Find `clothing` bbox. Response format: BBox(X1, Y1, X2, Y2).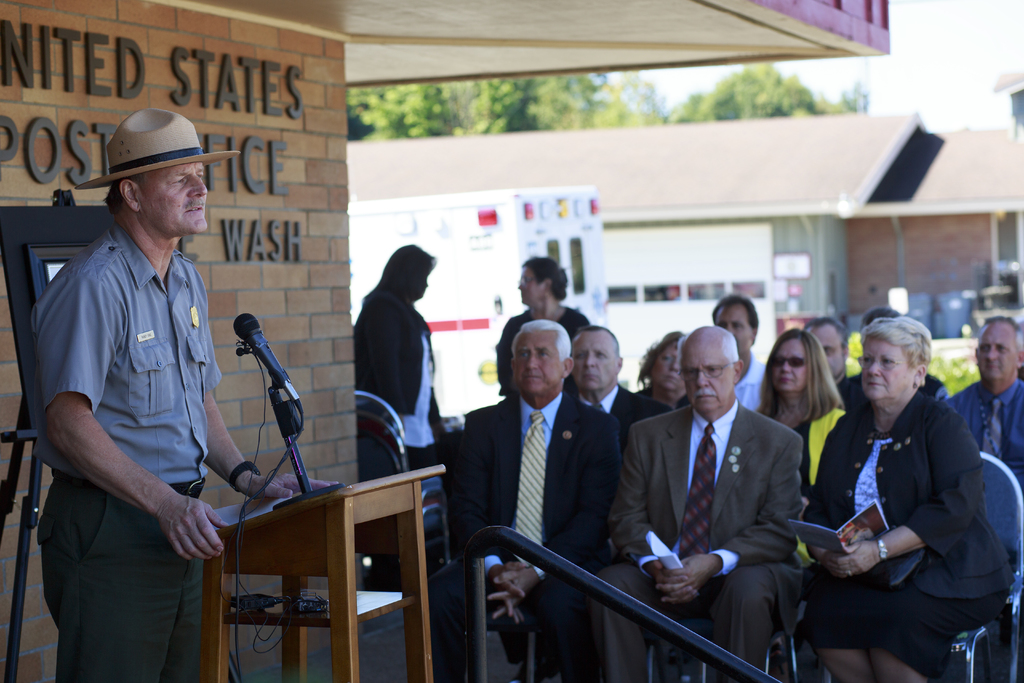
BBox(30, 218, 217, 682).
